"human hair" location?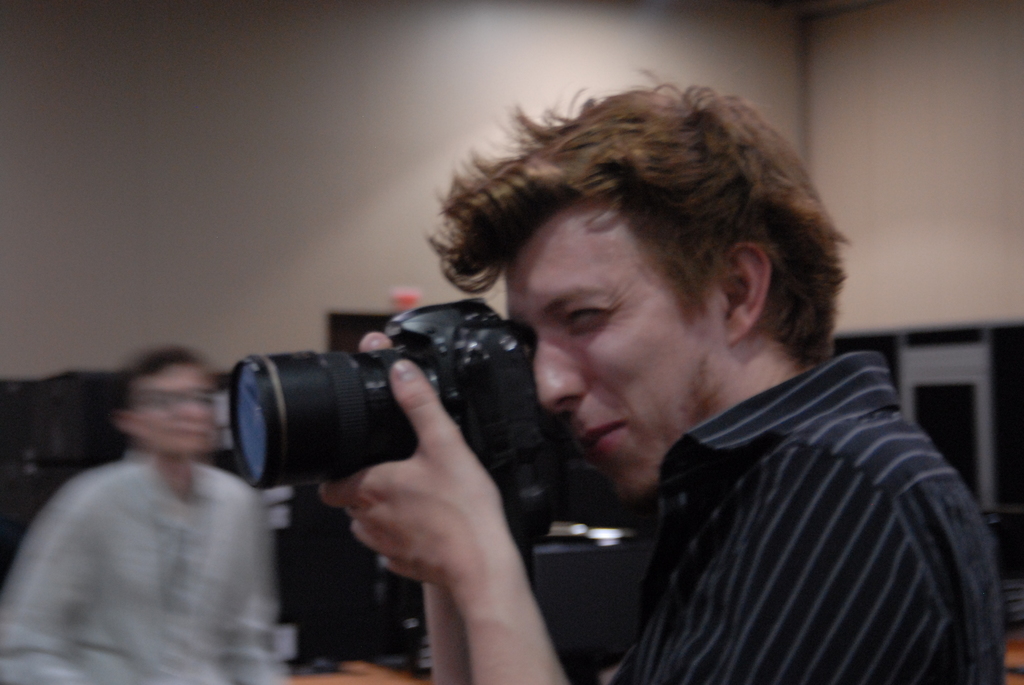
442:72:838:427
